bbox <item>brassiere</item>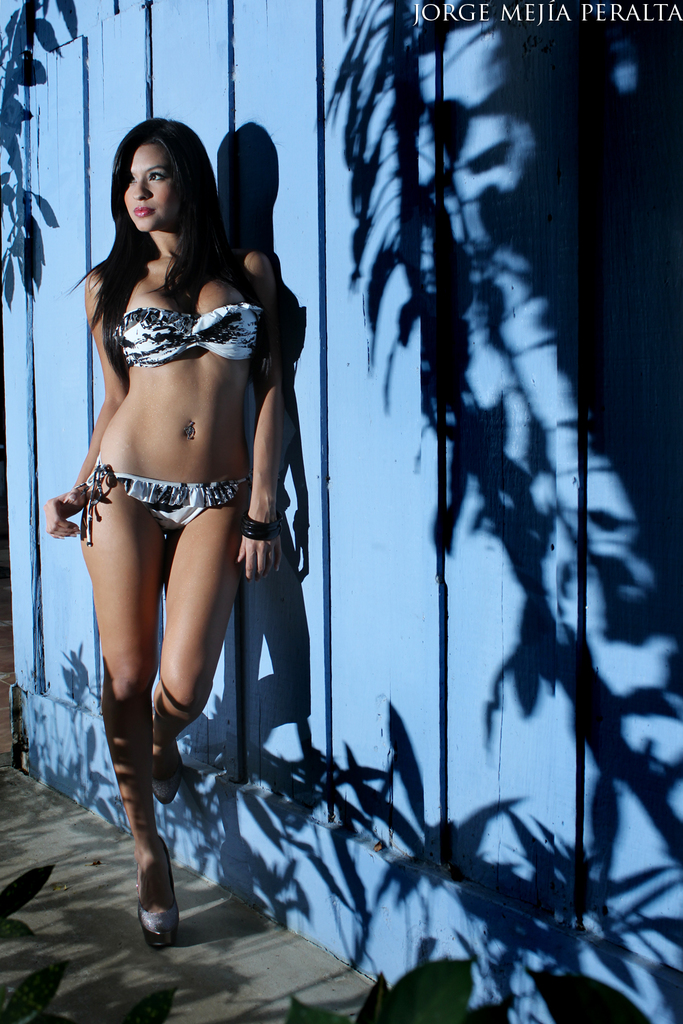
{"left": 89, "top": 269, "right": 275, "bottom": 382}
